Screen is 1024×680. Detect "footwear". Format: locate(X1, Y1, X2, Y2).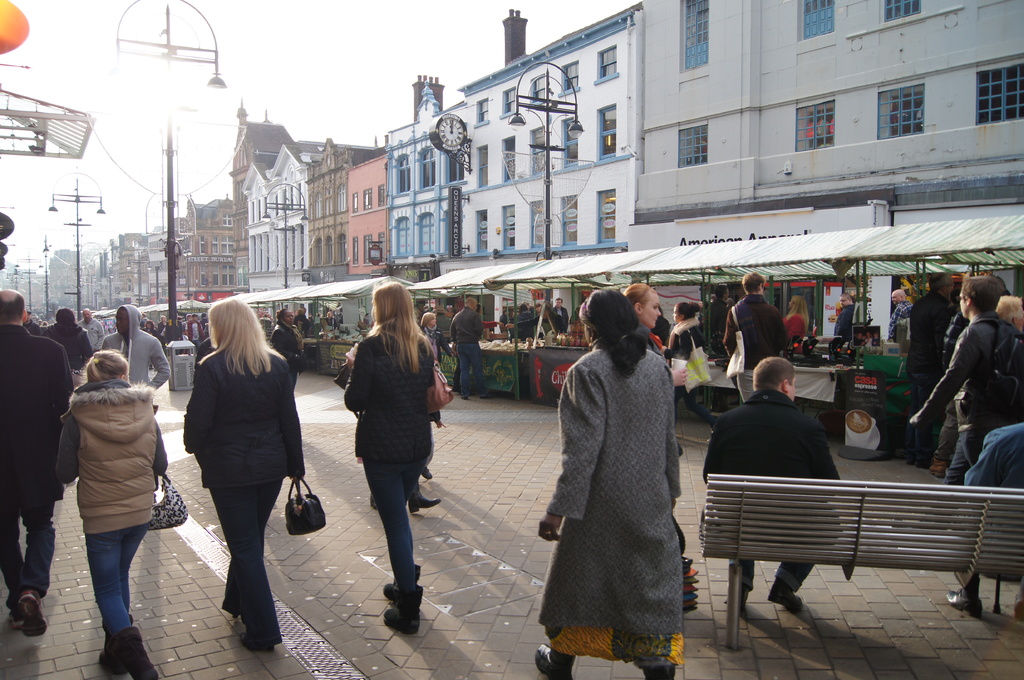
locate(19, 593, 46, 637).
